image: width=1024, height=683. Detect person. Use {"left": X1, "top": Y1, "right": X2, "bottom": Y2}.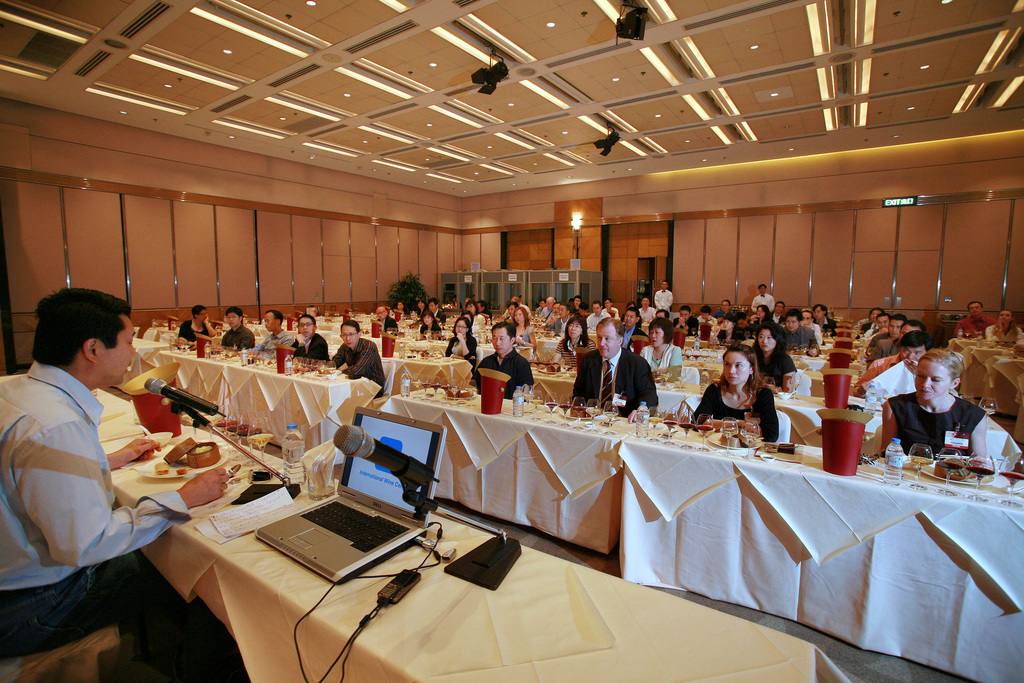
{"left": 218, "top": 303, "right": 252, "bottom": 350}.
